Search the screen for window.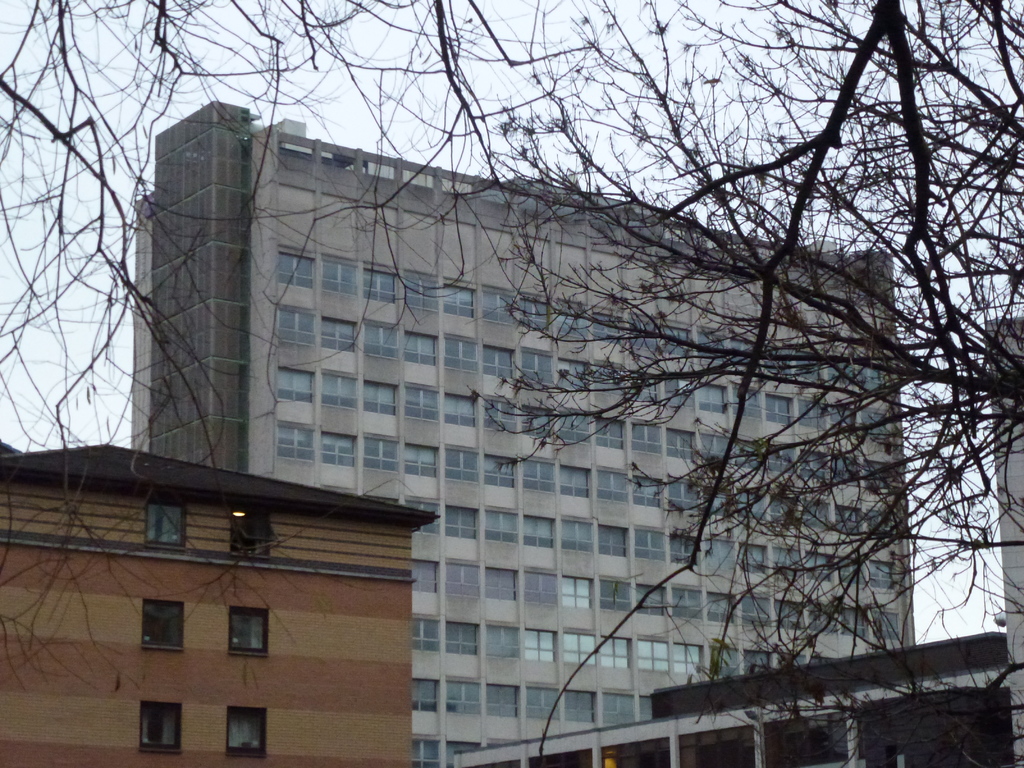
Found at (x1=406, y1=442, x2=438, y2=477).
